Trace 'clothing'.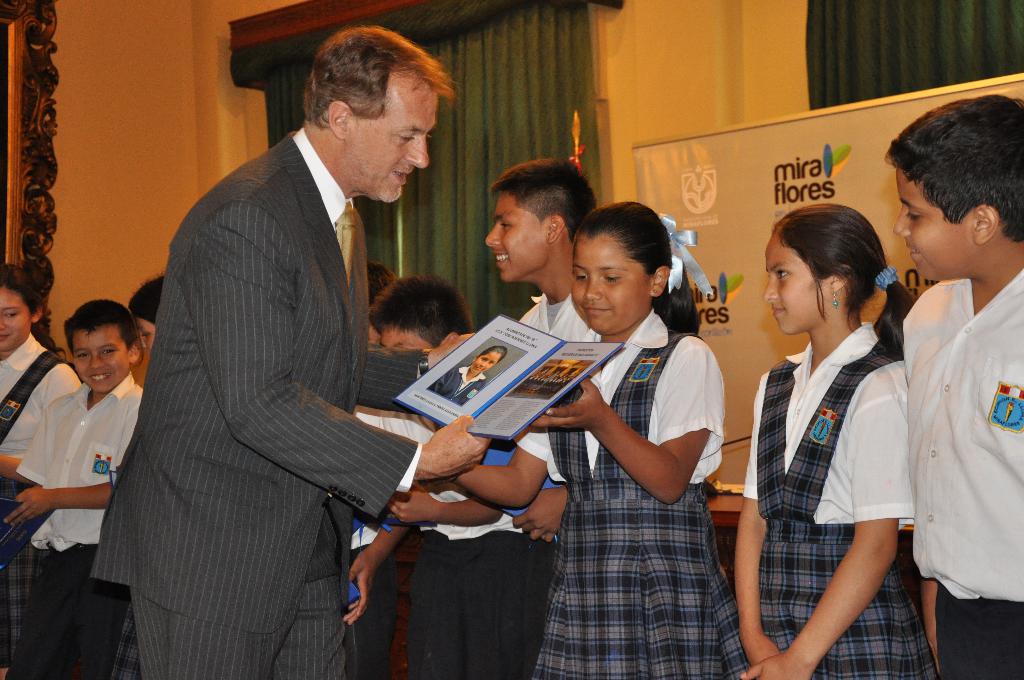
Traced to detection(428, 367, 493, 407).
